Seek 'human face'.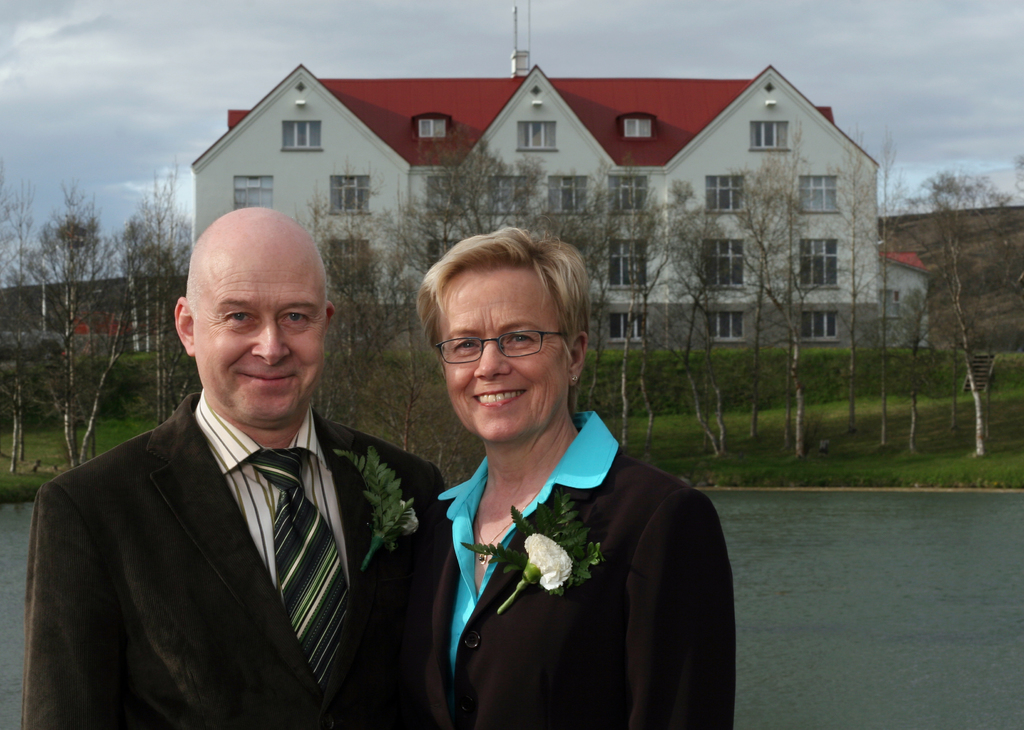
(434, 273, 569, 437).
